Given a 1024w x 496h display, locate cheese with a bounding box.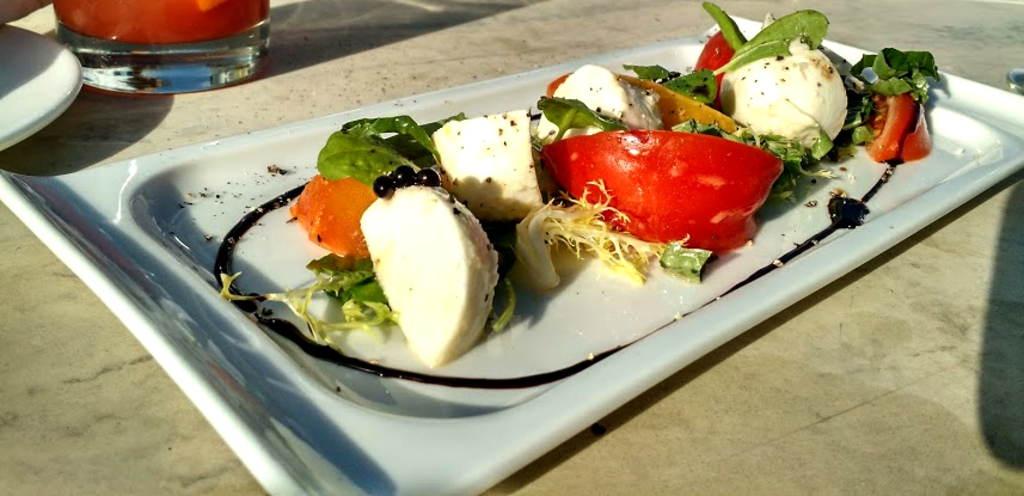
Located: <box>427,106,550,223</box>.
